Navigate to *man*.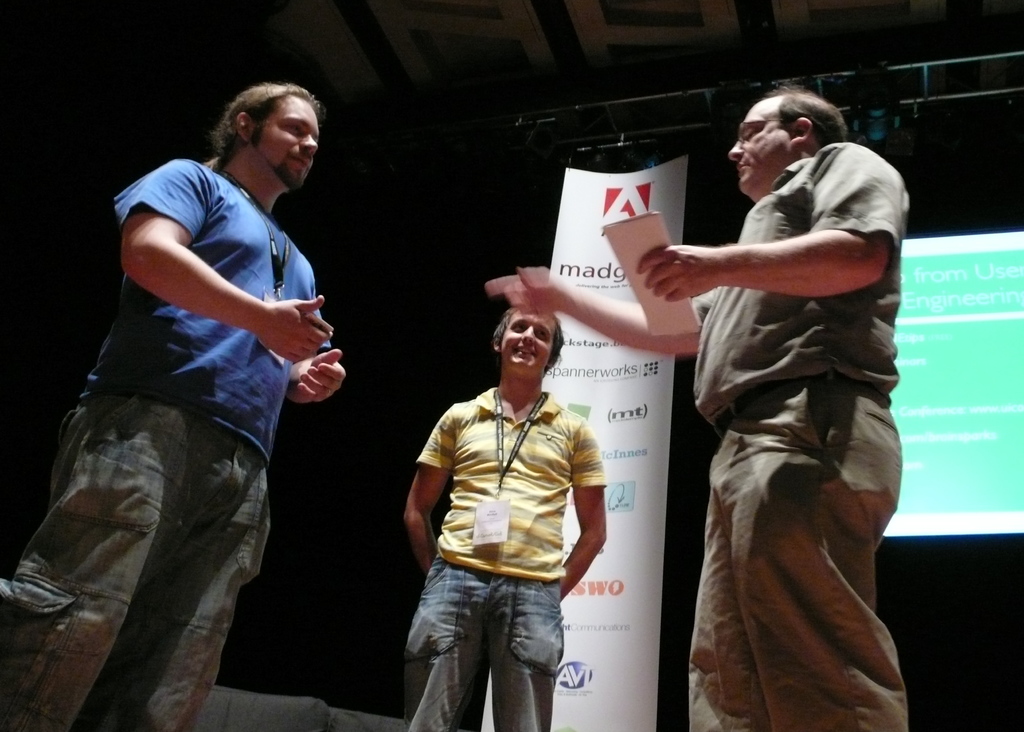
Navigation target: x1=485 y1=84 x2=905 y2=731.
